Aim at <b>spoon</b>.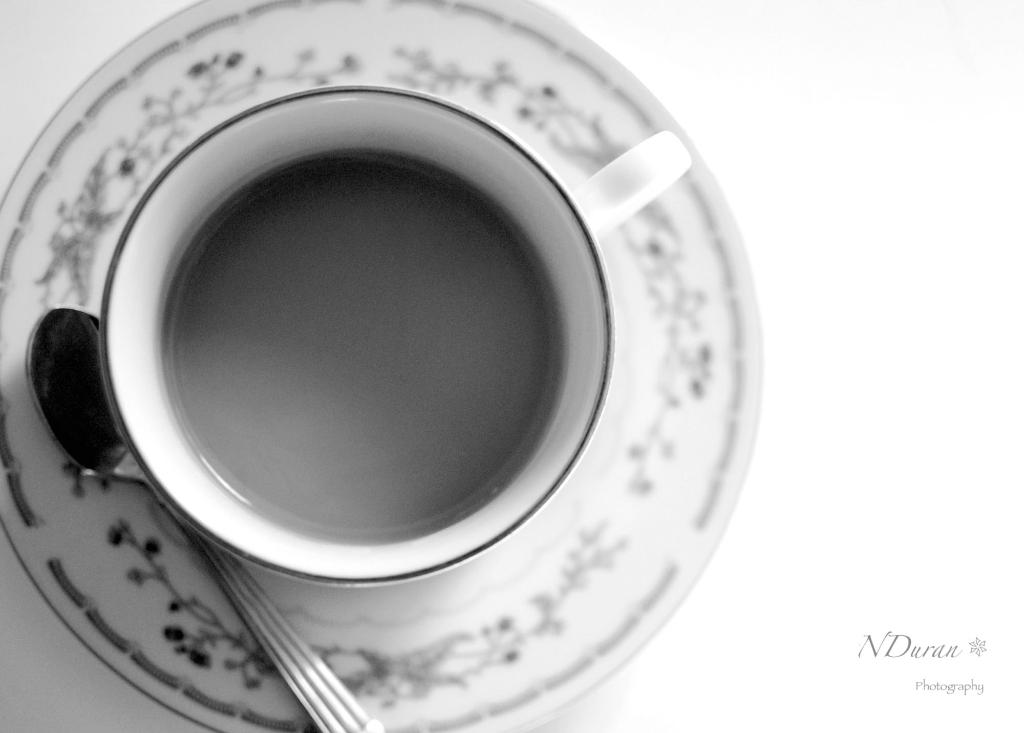
Aimed at select_region(26, 306, 381, 732).
